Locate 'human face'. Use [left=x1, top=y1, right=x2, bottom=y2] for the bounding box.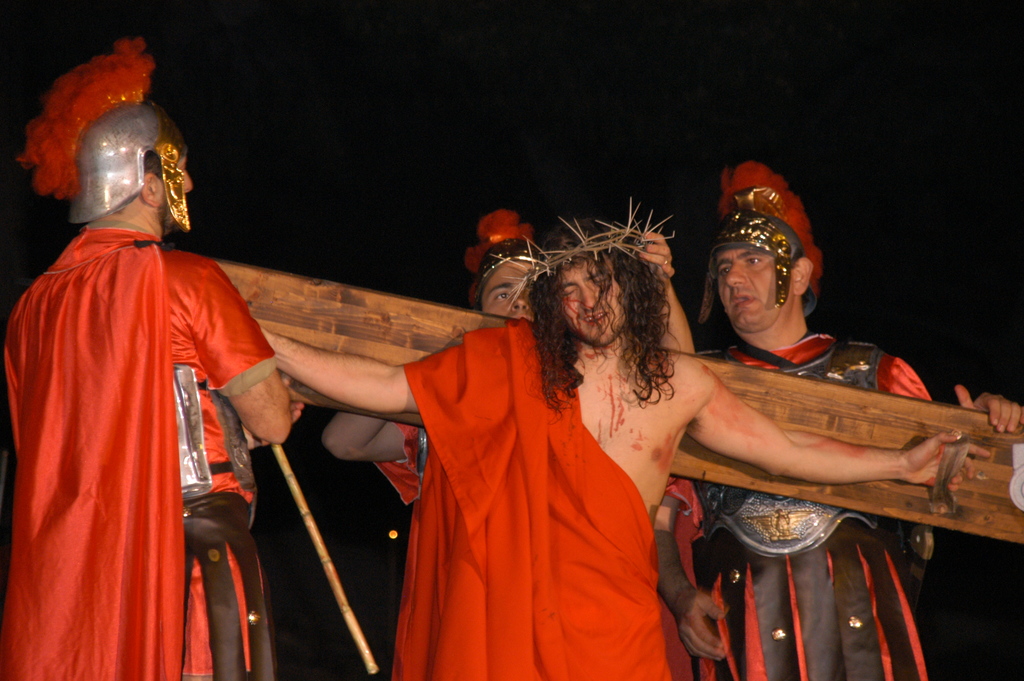
[left=173, top=158, right=194, bottom=190].
